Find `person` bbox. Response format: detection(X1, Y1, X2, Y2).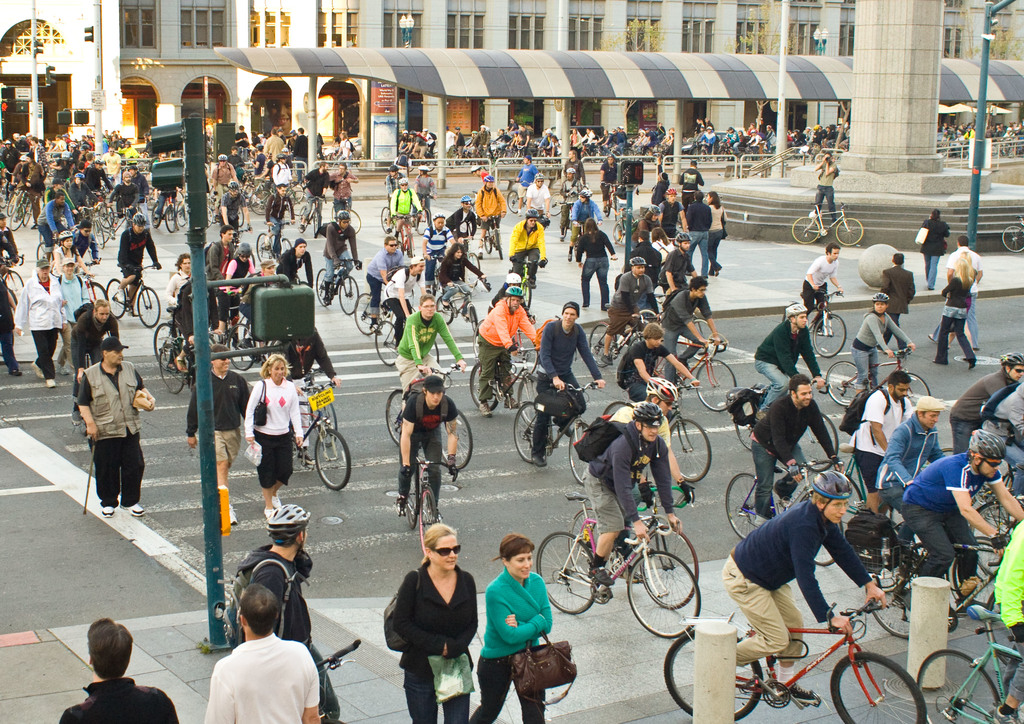
detection(452, 197, 483, 241).
